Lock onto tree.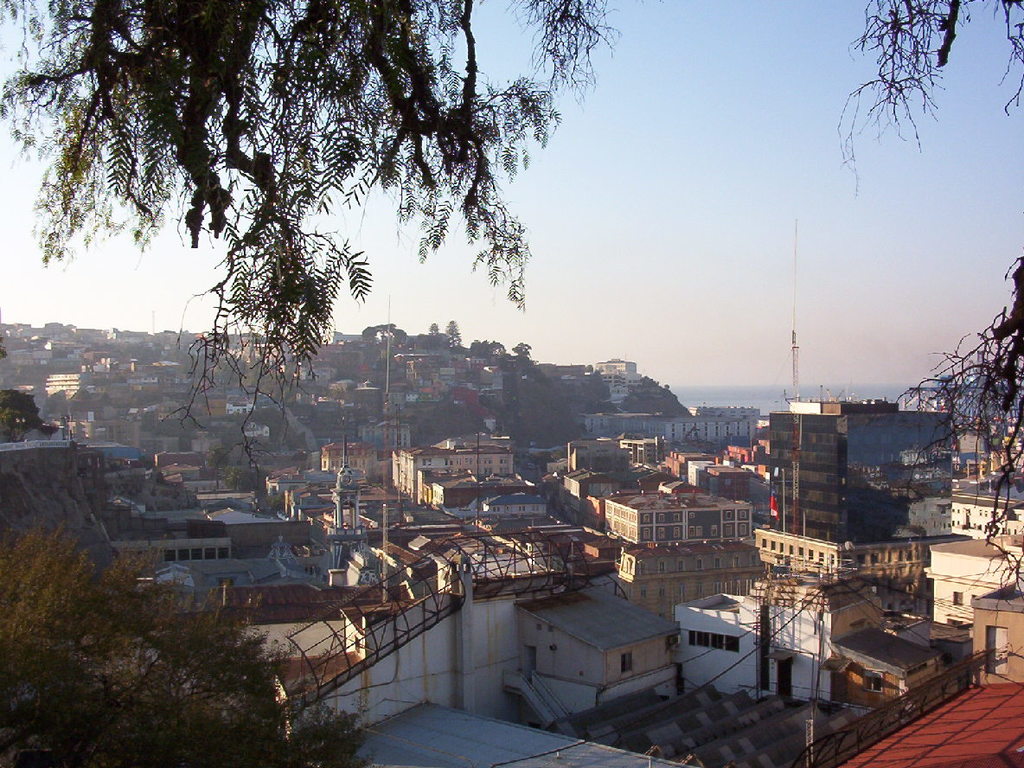
Locked: BBox(0, 0, 666, 463).
